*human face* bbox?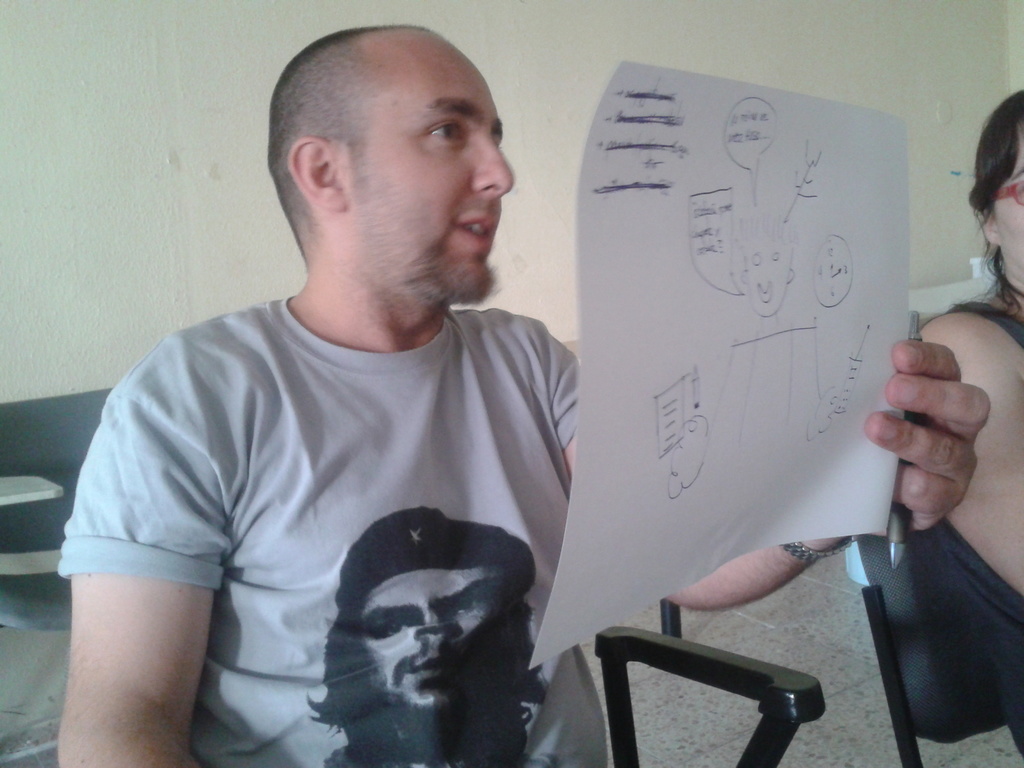
{"x1": 351, "y1": 44, "x2": 518, "y2": 304}
